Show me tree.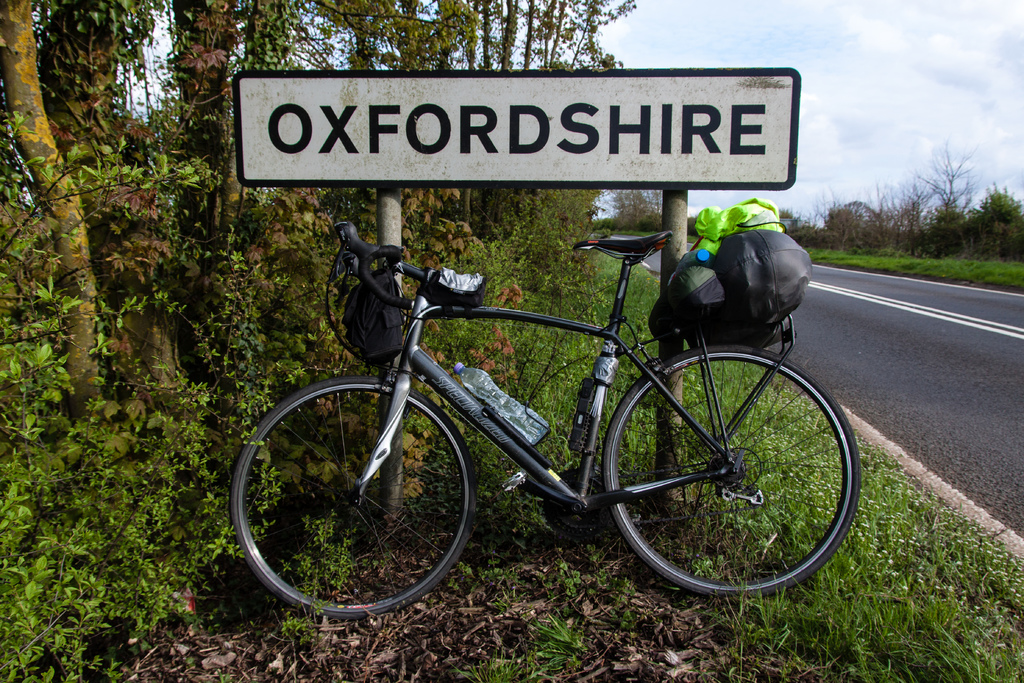
tree is here: 367:0:652:483.
